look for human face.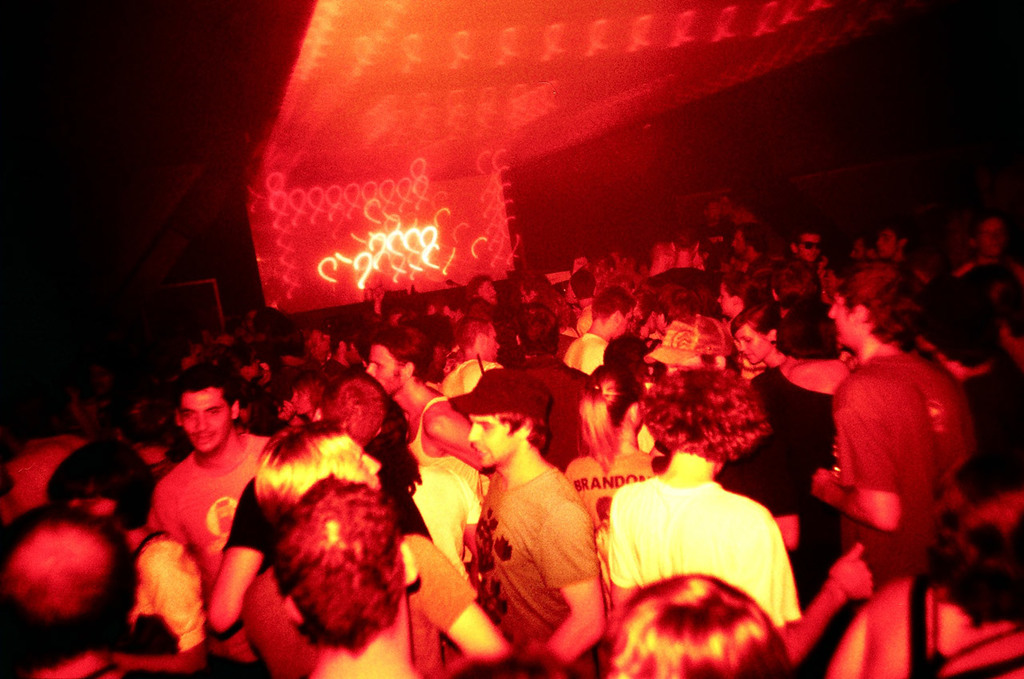
Found: bbox(616, 310, 634, 332).
